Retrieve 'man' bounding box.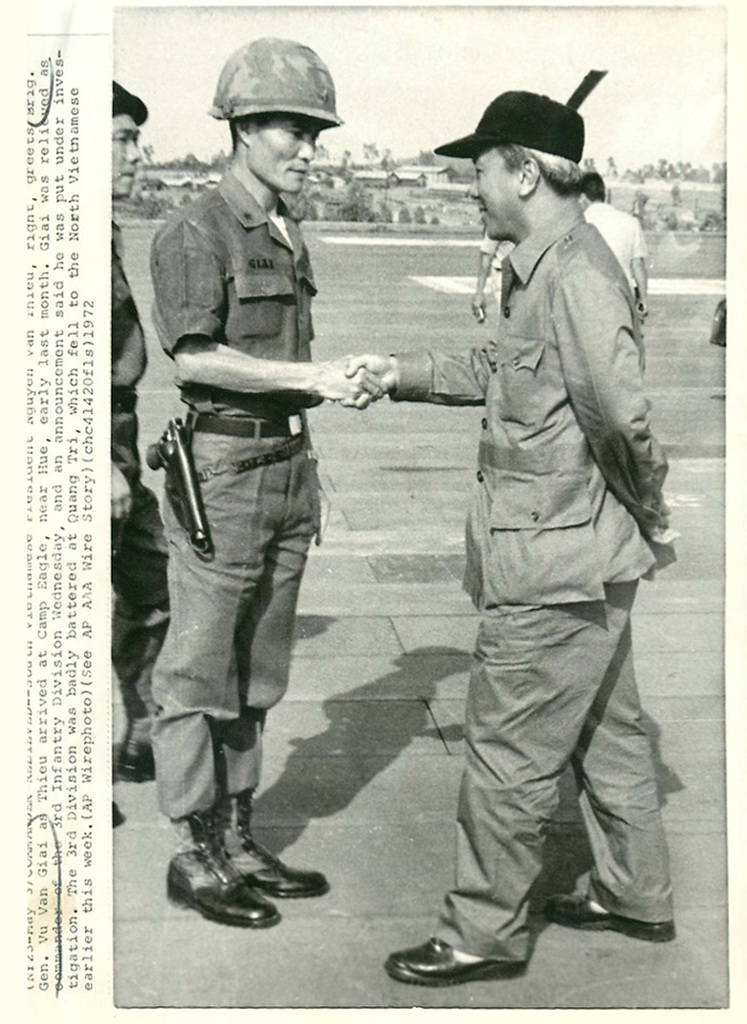
Bounding box: (147,37,380,929).
